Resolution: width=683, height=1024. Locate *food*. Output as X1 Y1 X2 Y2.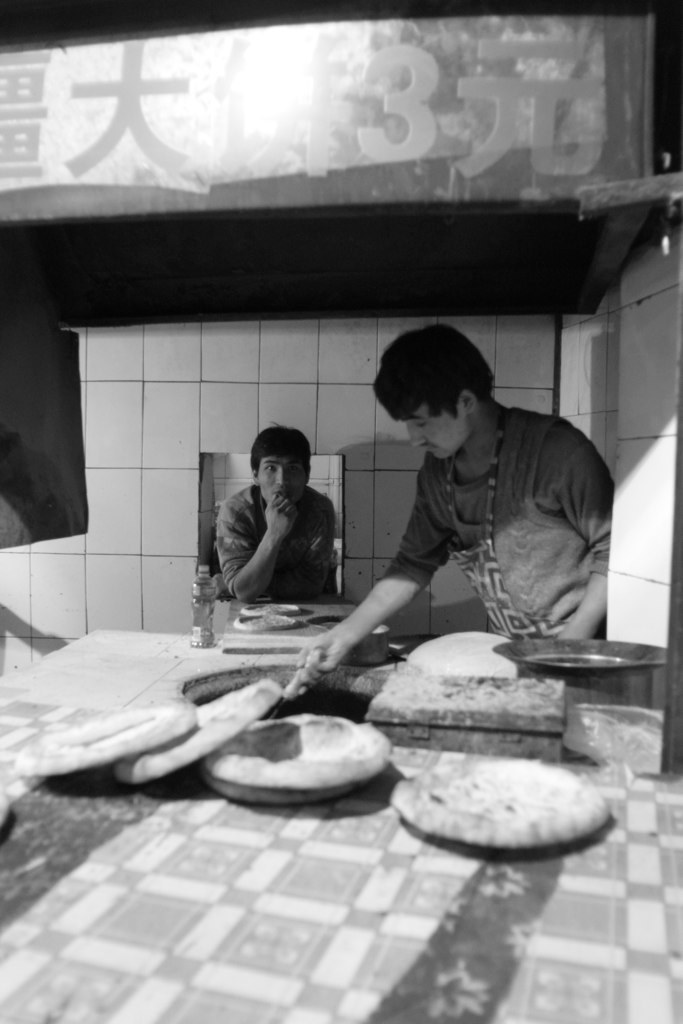
13 693 199 776.
